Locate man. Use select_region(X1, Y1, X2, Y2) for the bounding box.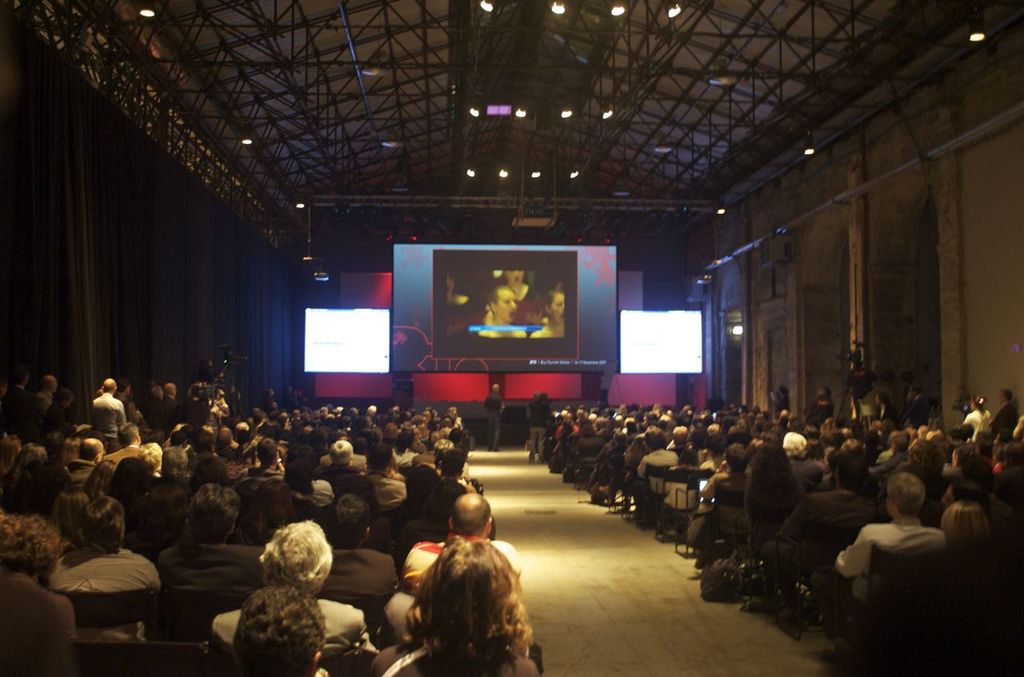
select_region(204, 523, 386, 655).
